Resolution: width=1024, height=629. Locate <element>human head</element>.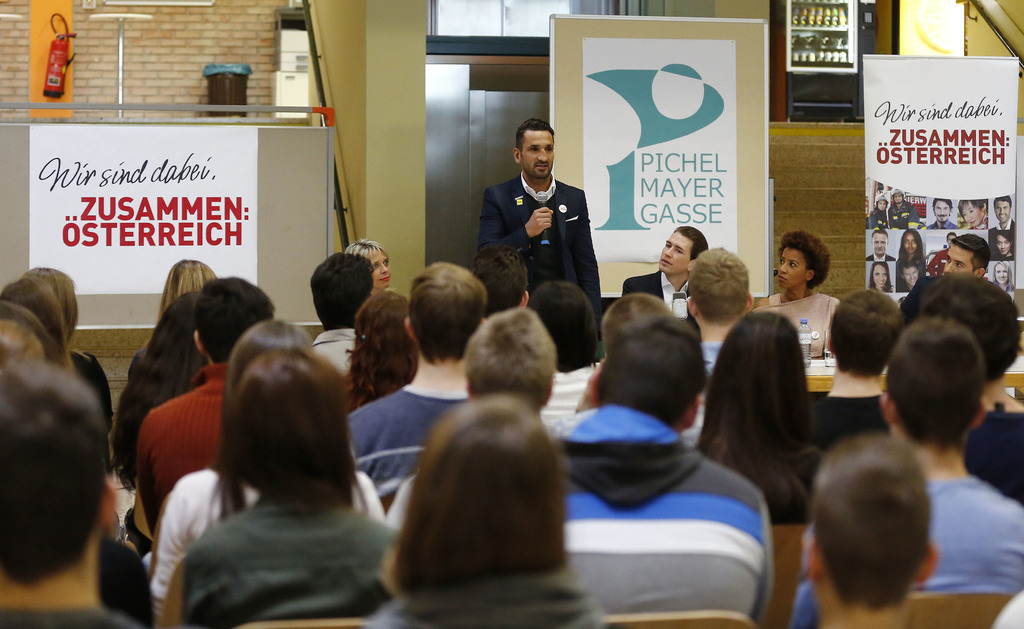
[x1=995, y1=230, x2=1014, y2=254].
